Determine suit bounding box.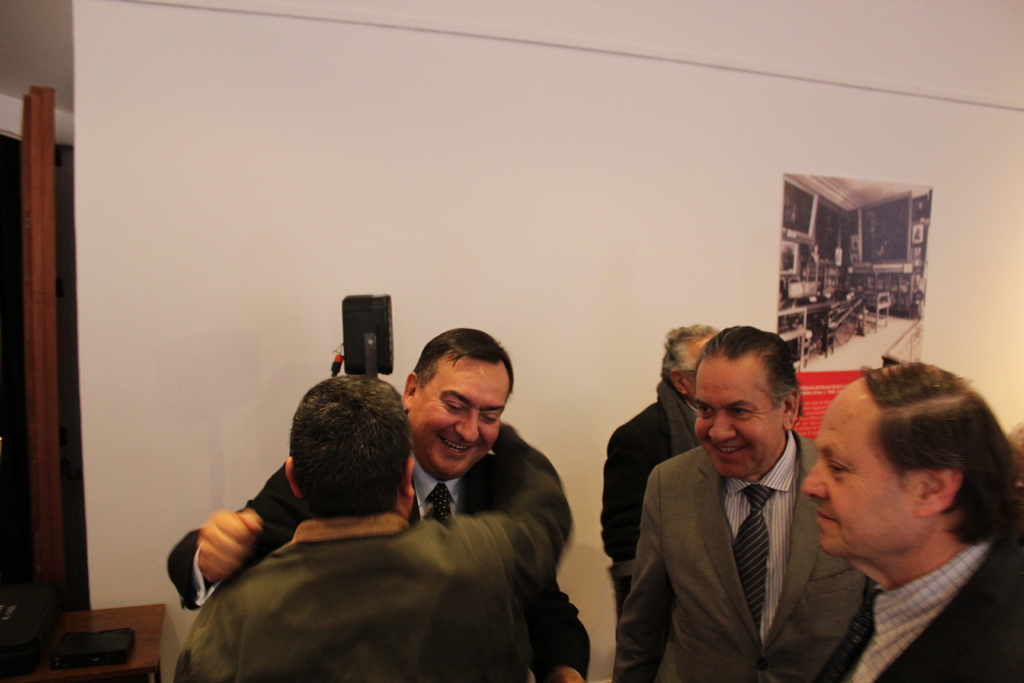
Determined: [left=639, top=359, right=880, bottom=682].
